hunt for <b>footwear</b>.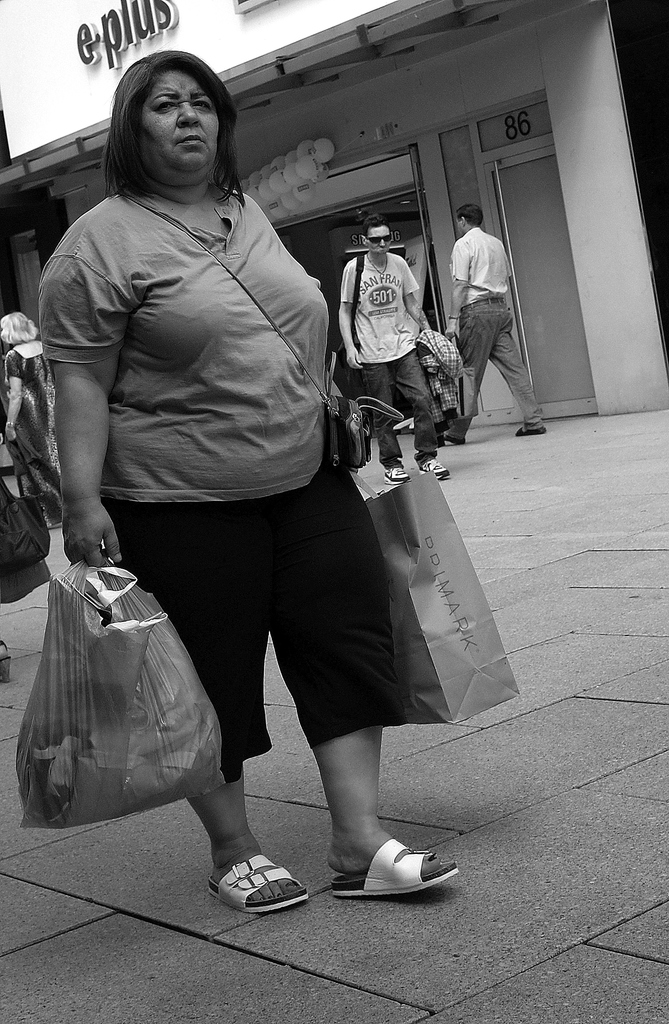
Hunted down at pyautogui.locateOnScreen(384, 468, 410, 486).
